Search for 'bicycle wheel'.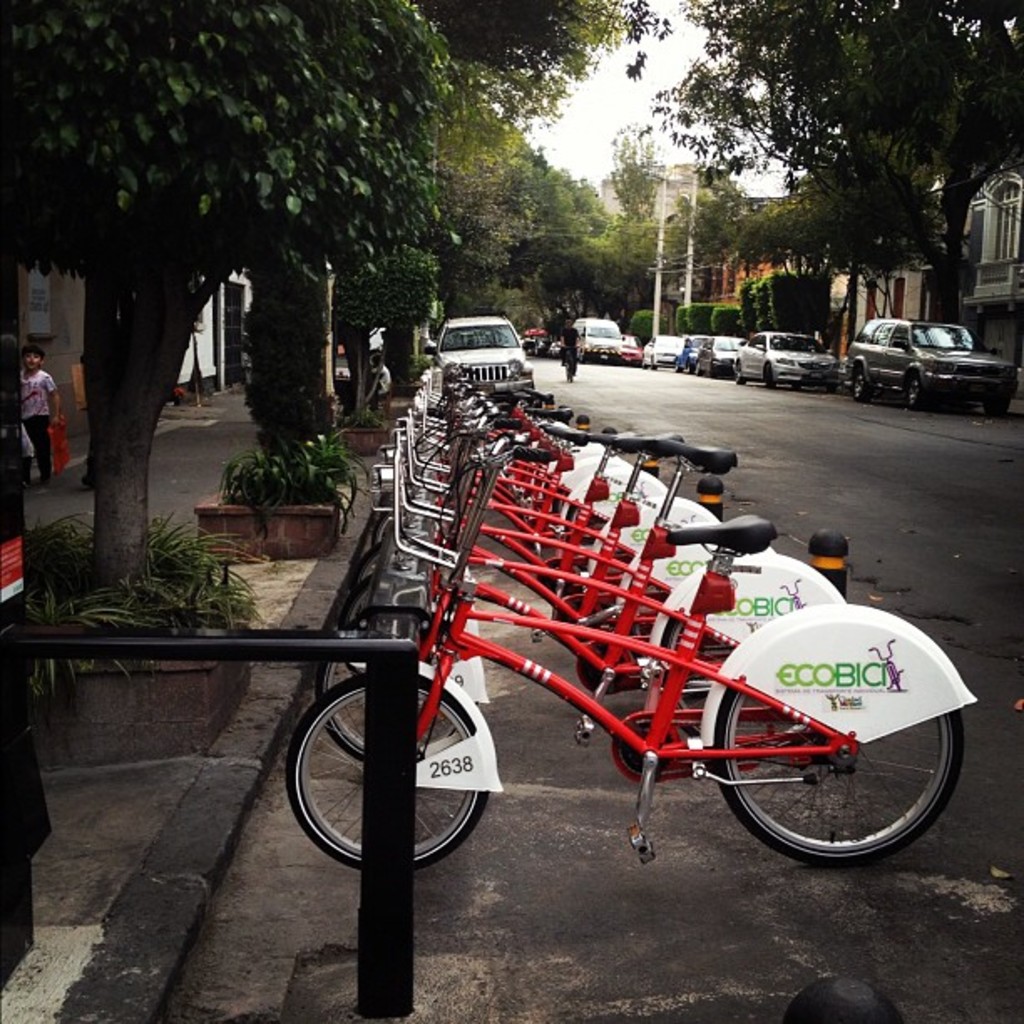
Found at {"left": 711, "top": 658, "right": 962, "bottom": 875}.
